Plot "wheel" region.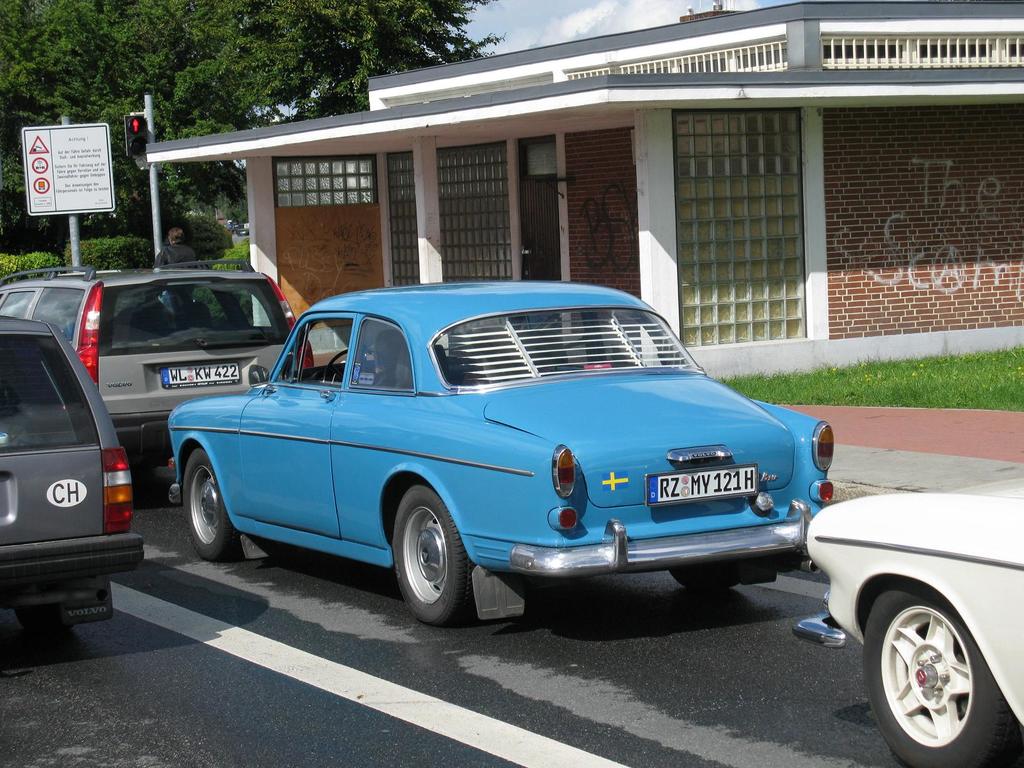
Plotted at pyautogui.locateOnScreen(393, 484, 476, 625).
